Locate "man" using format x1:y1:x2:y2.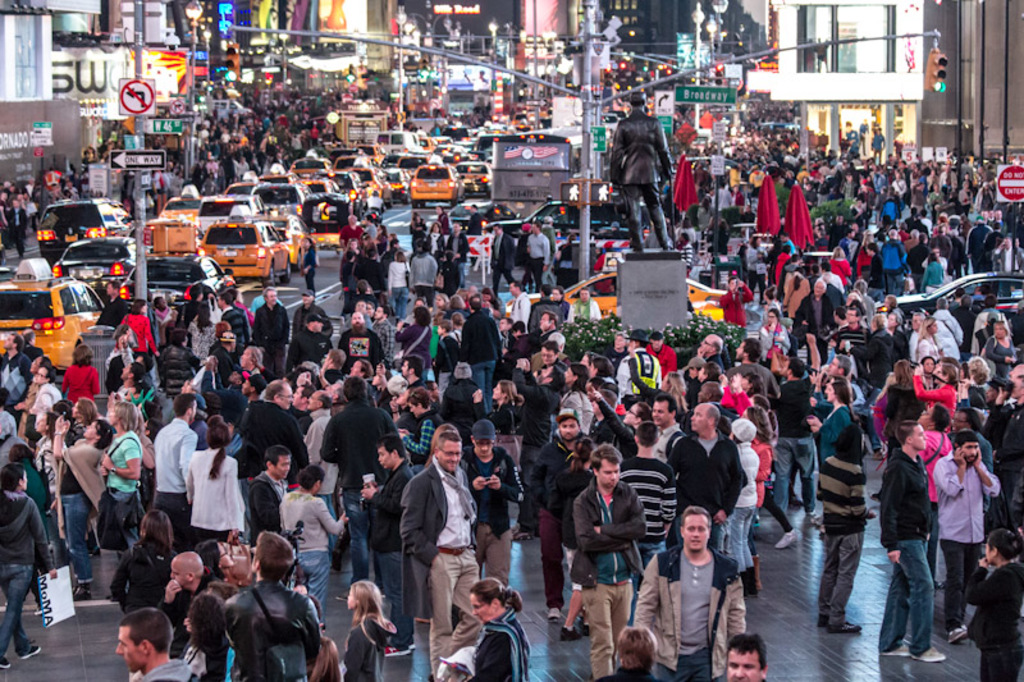
317:376:397:577.
